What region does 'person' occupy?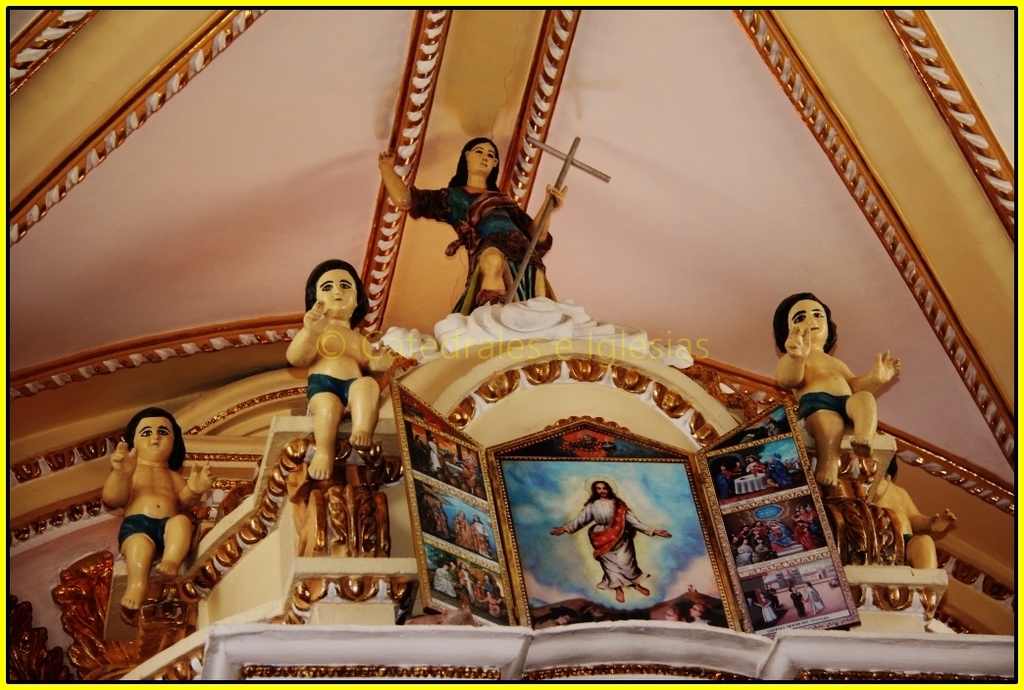
{"left": 791, "top": 589, "right": 806, "bottom": 614}.
